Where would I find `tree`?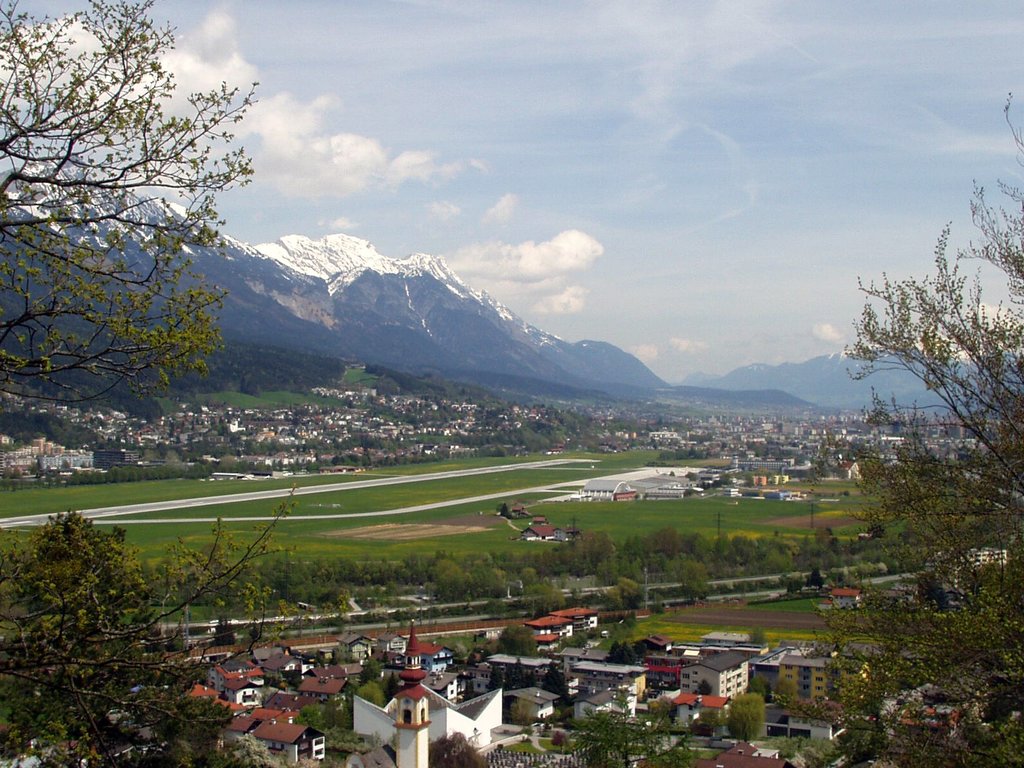
At (left=426, top=729, right=484, bottom=767).
